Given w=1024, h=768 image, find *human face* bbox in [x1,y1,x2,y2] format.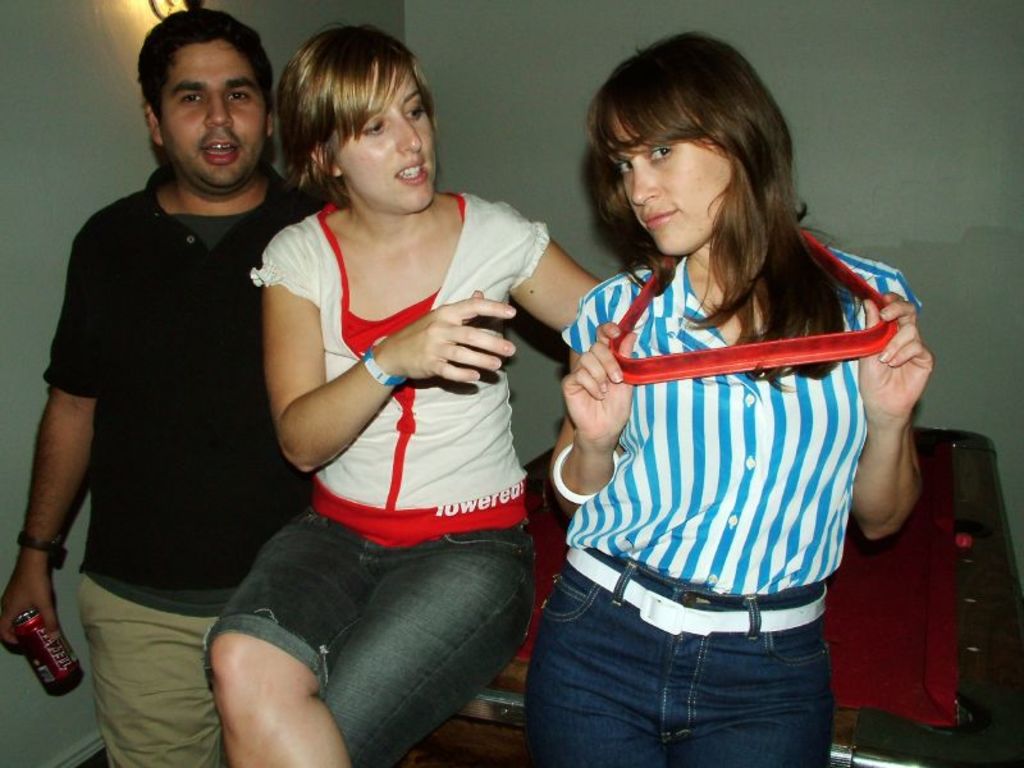
[602,110,735,256].
